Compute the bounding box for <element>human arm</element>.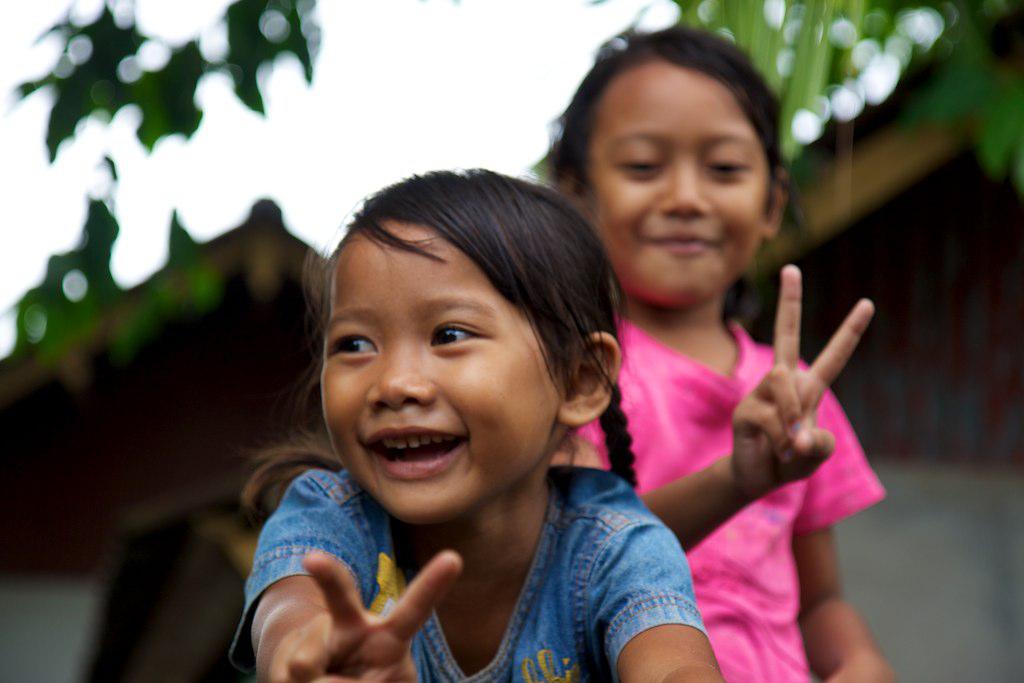
box=[242, 465, 467, 682].
